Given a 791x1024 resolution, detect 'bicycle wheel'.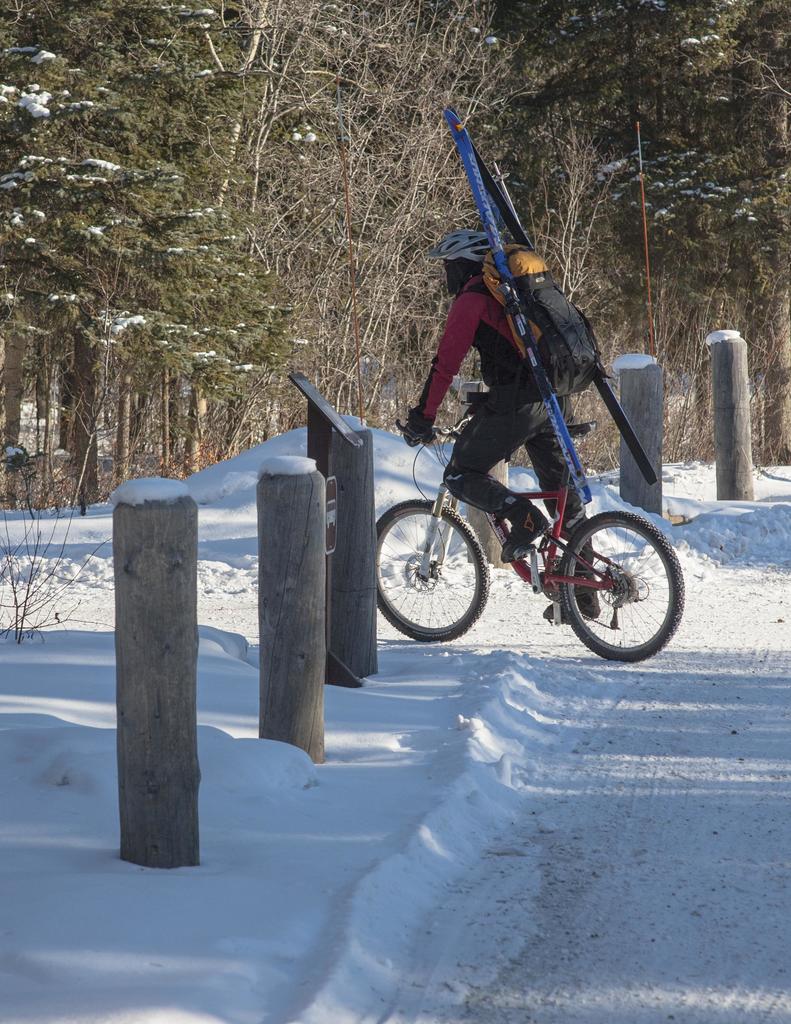
{"left": 558, "top": 505, "right": 684, "bottom": 664}.
